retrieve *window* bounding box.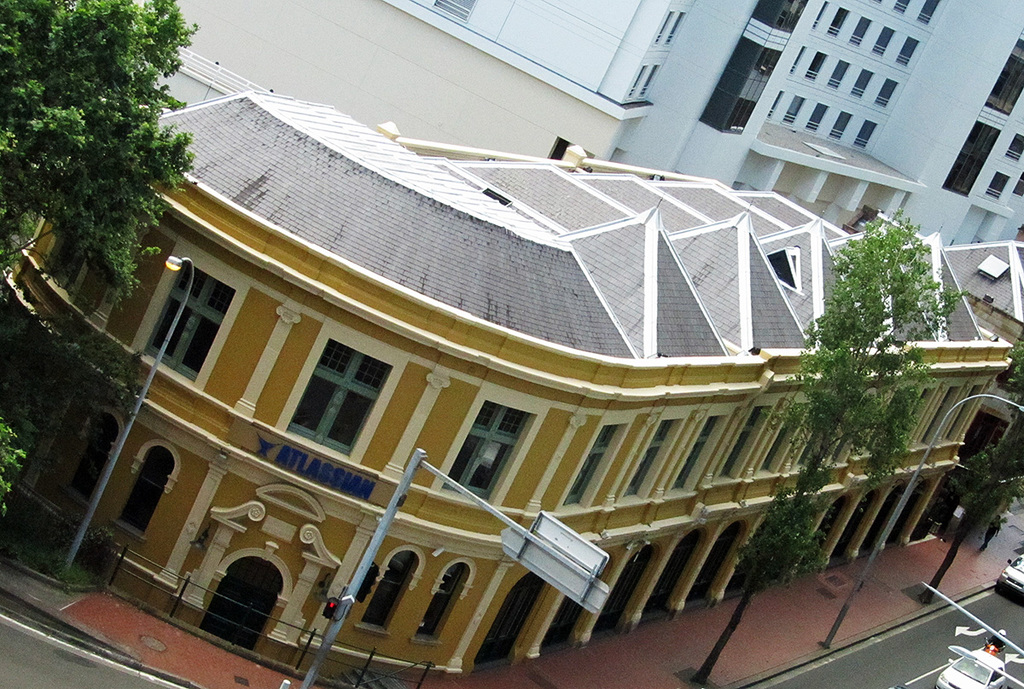
Bounding box: (288,328,382,468).
